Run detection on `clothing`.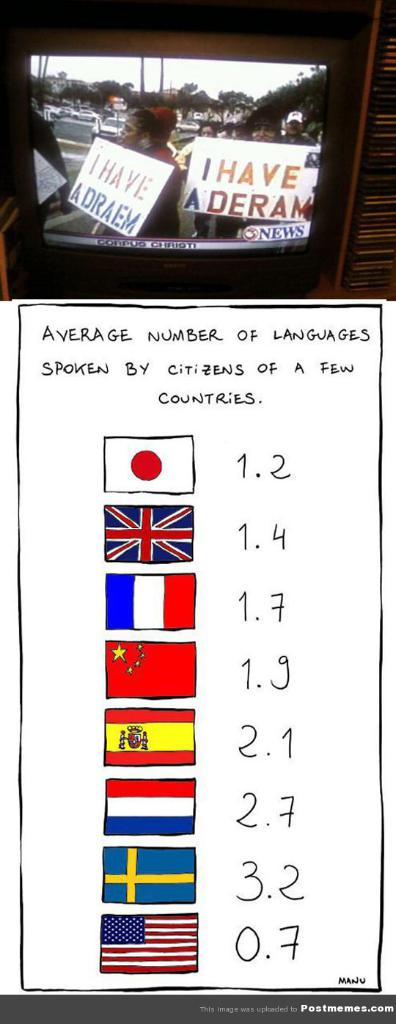
Result: l=32, t=115, r=65, b=242.
